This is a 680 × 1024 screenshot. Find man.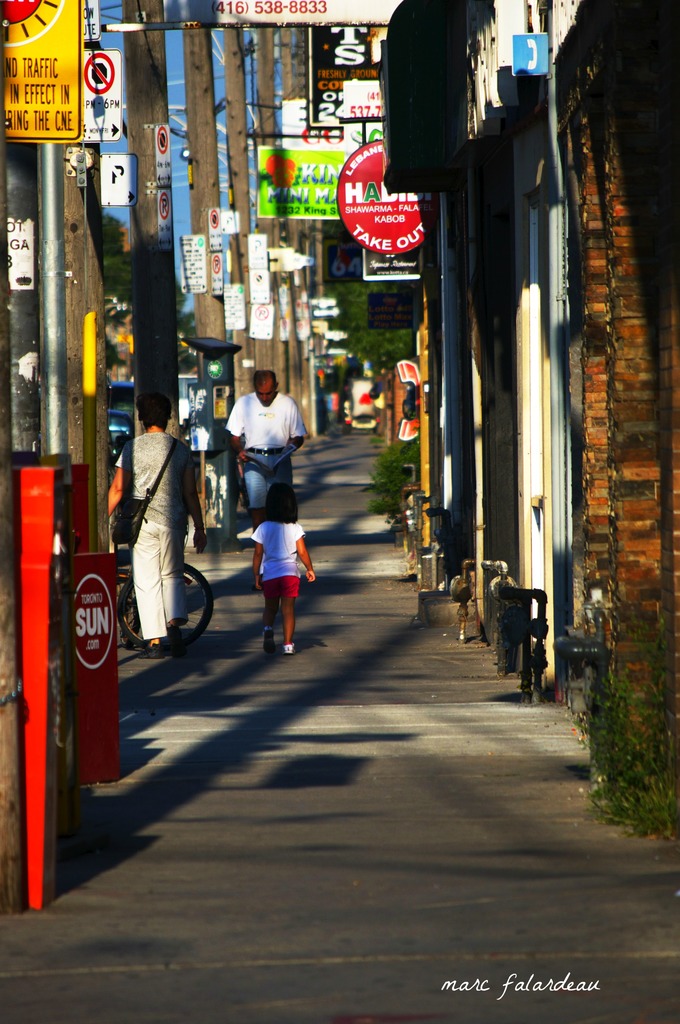
Bounding box: select_region(225, 365, 307, 515).
